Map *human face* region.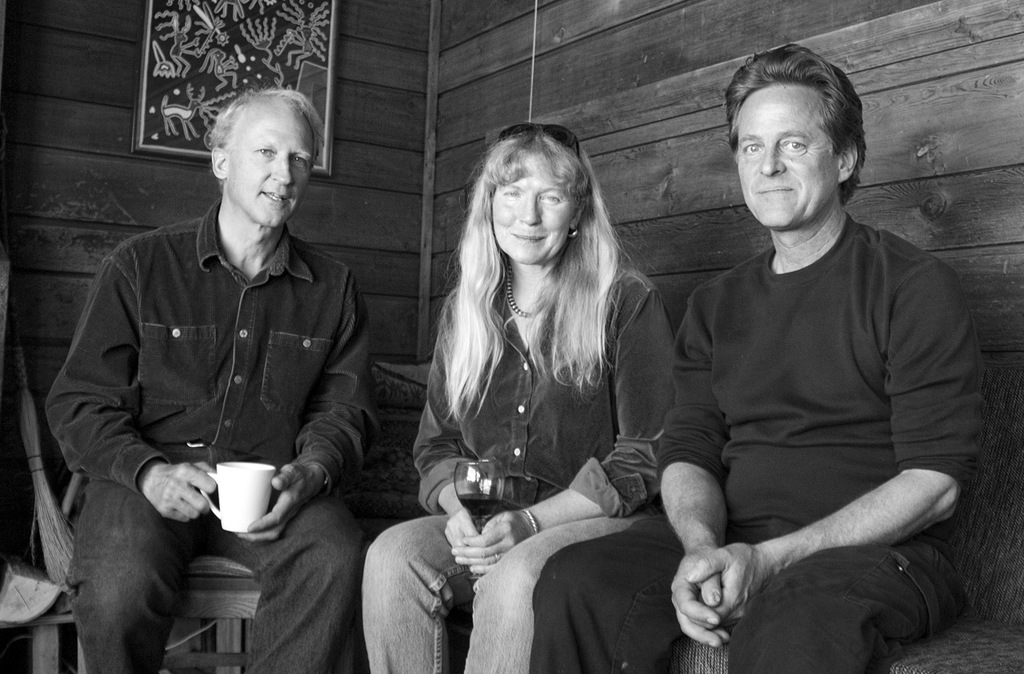
Mapped to l=226, t=104, r=318, b=229.
